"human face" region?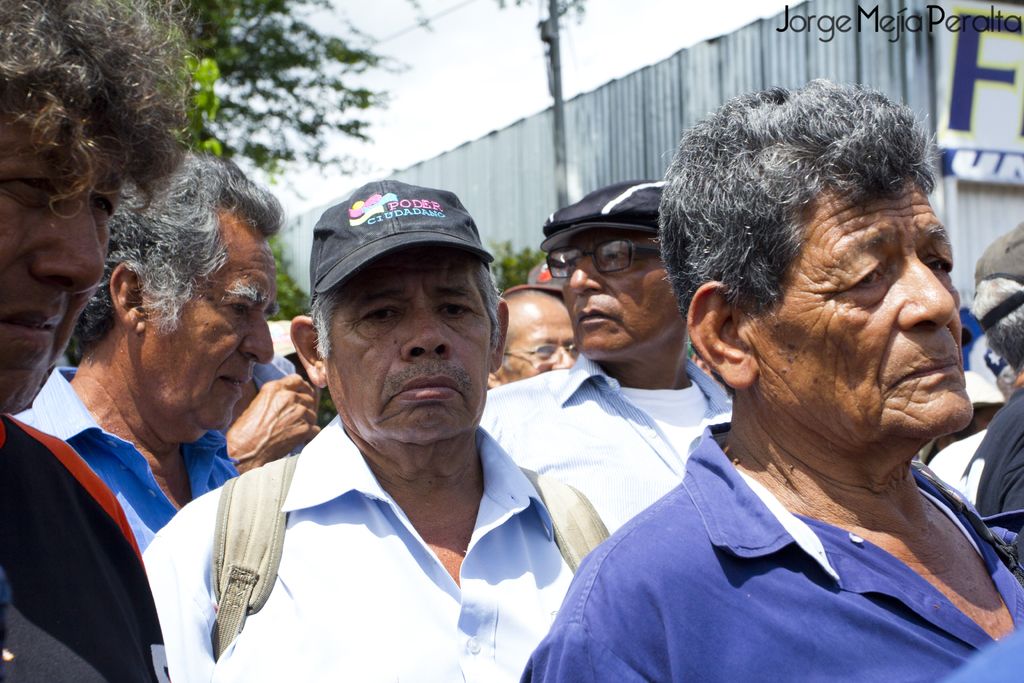
{"left": 131, "top": 227, "right": 275, "bottom": 437}
